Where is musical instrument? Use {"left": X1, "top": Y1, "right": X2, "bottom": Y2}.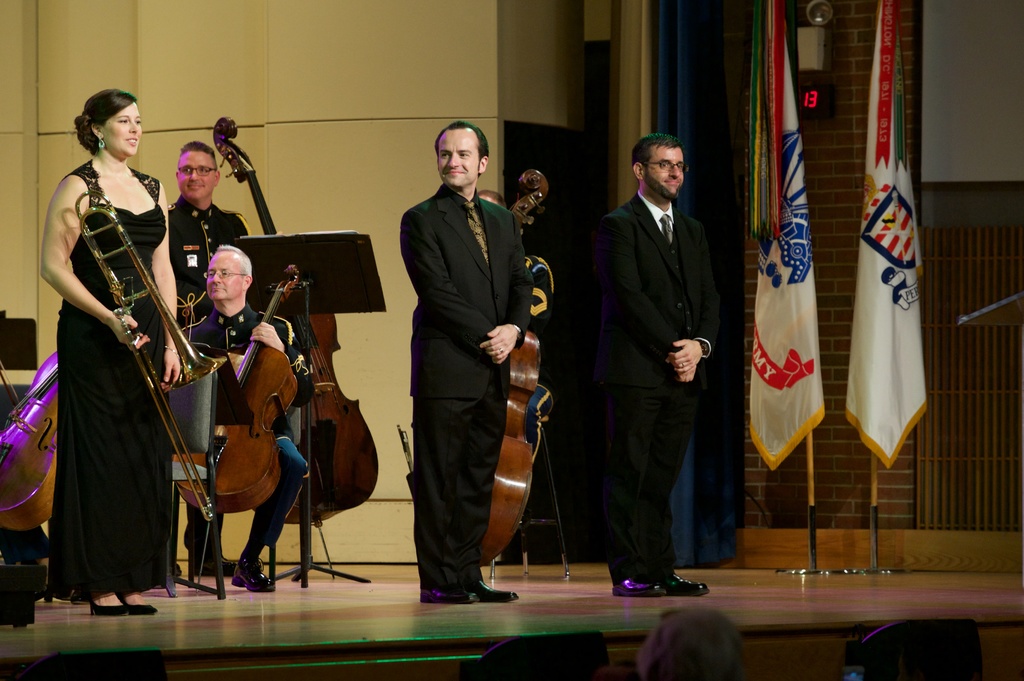
{"left": 479, "top": 163, "right": 564, "bottom": 577}.
